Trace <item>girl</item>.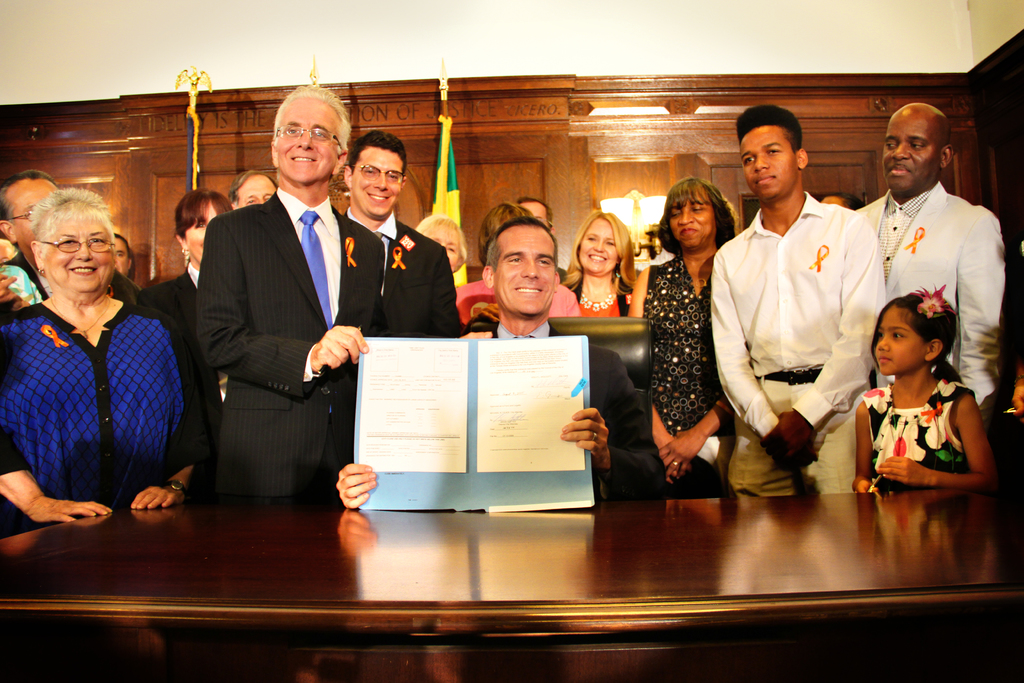
Traced to region(851, 280, 999, 488).
